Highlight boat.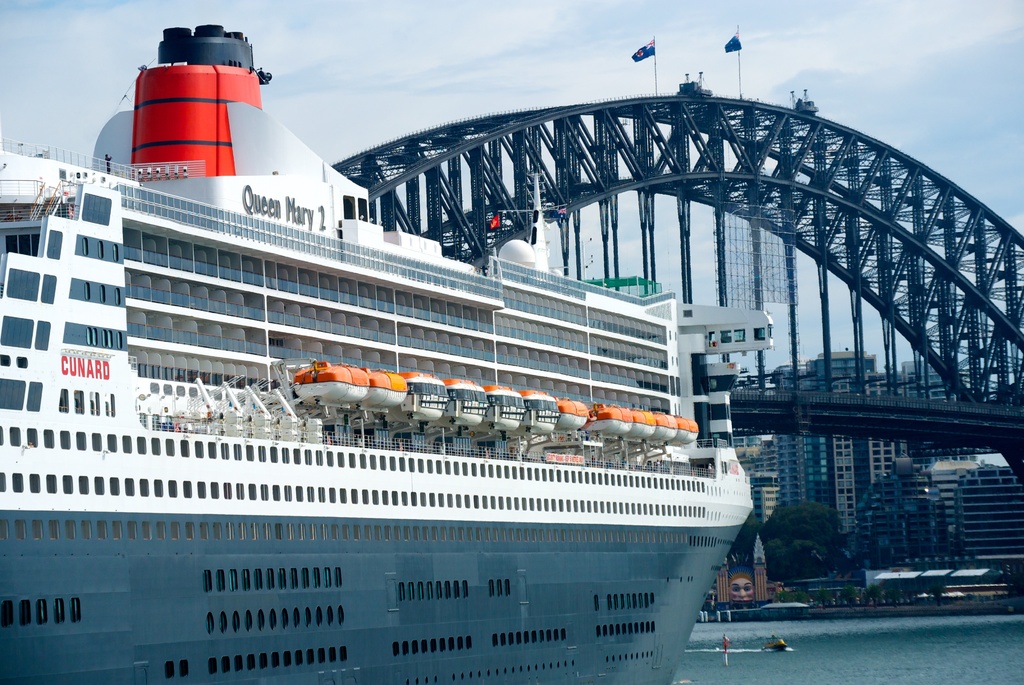
Highlighted region: box(0, 77, 846, 641).
